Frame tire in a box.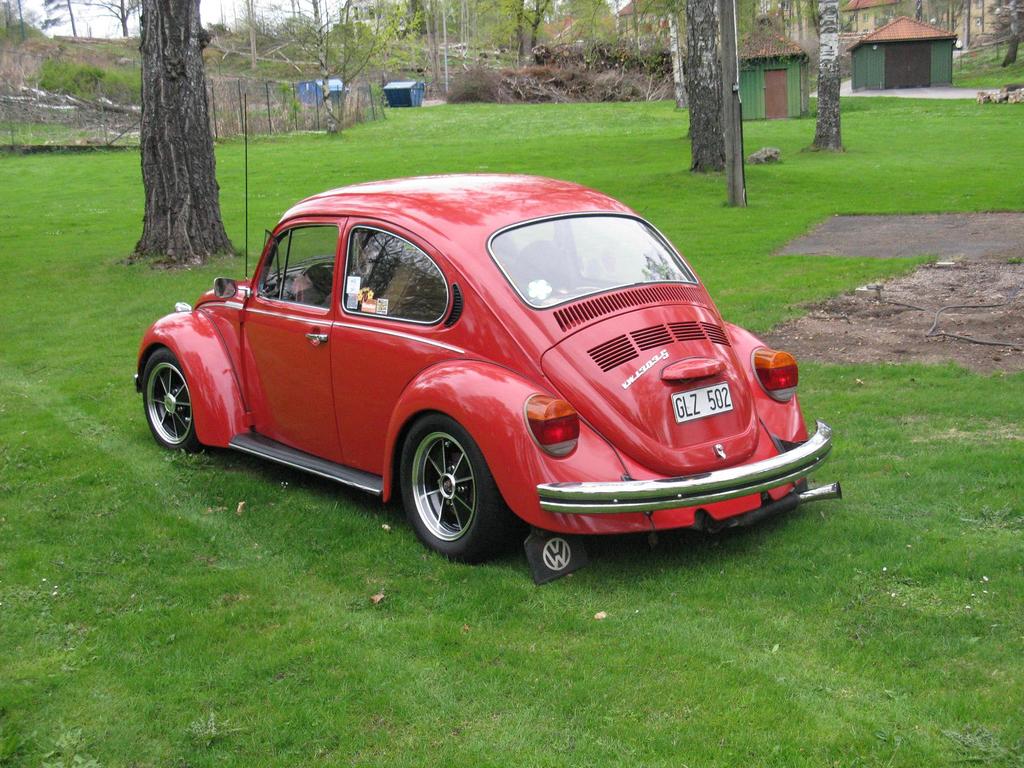
bbox=[392, 413, 497, 561].
